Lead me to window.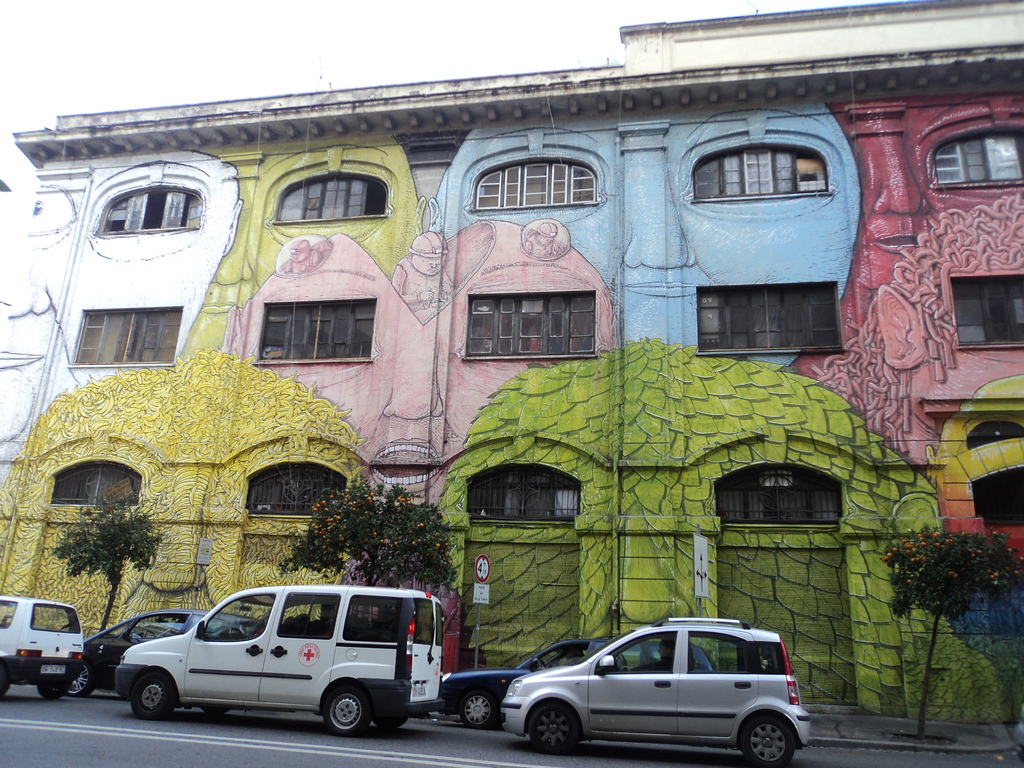
Lead to <region>593, 632, 678, 675</region>.
